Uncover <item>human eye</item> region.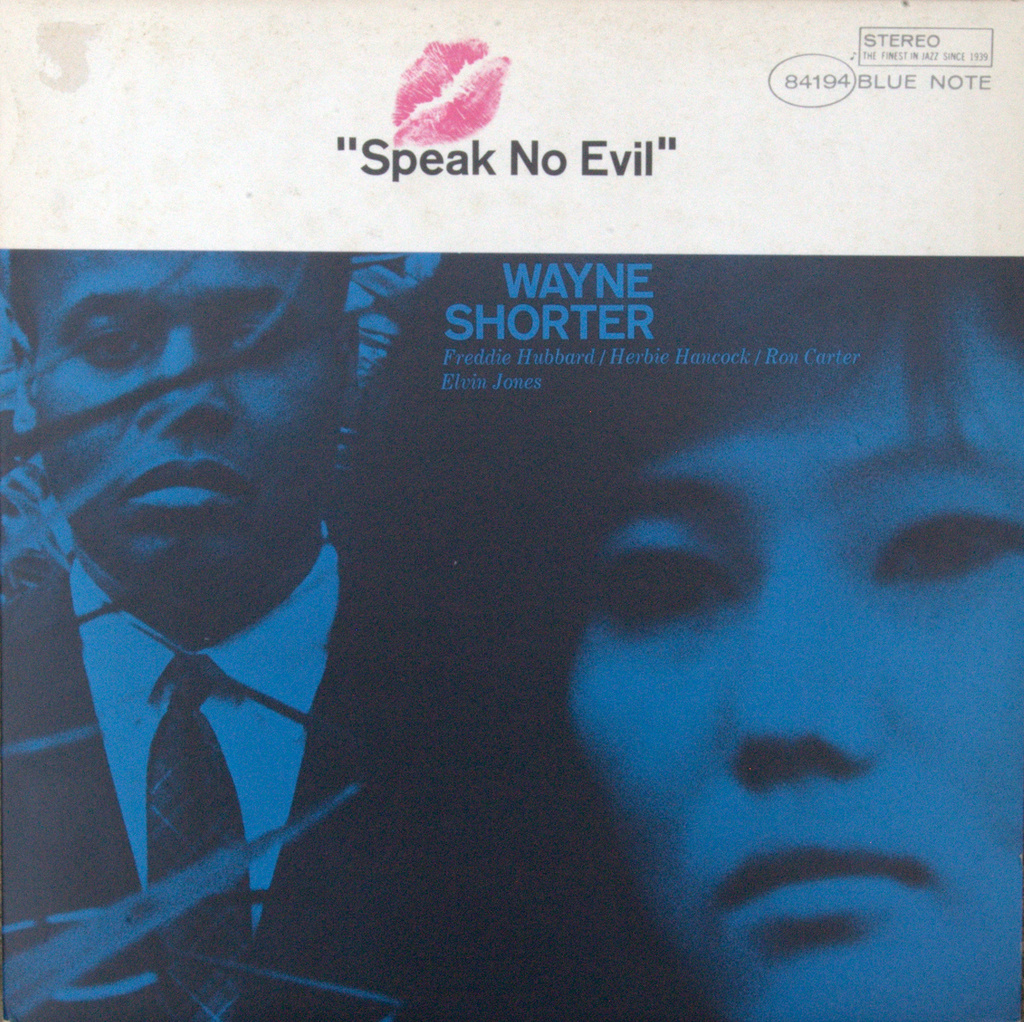
Uncovered: 872 509 1023 588.
